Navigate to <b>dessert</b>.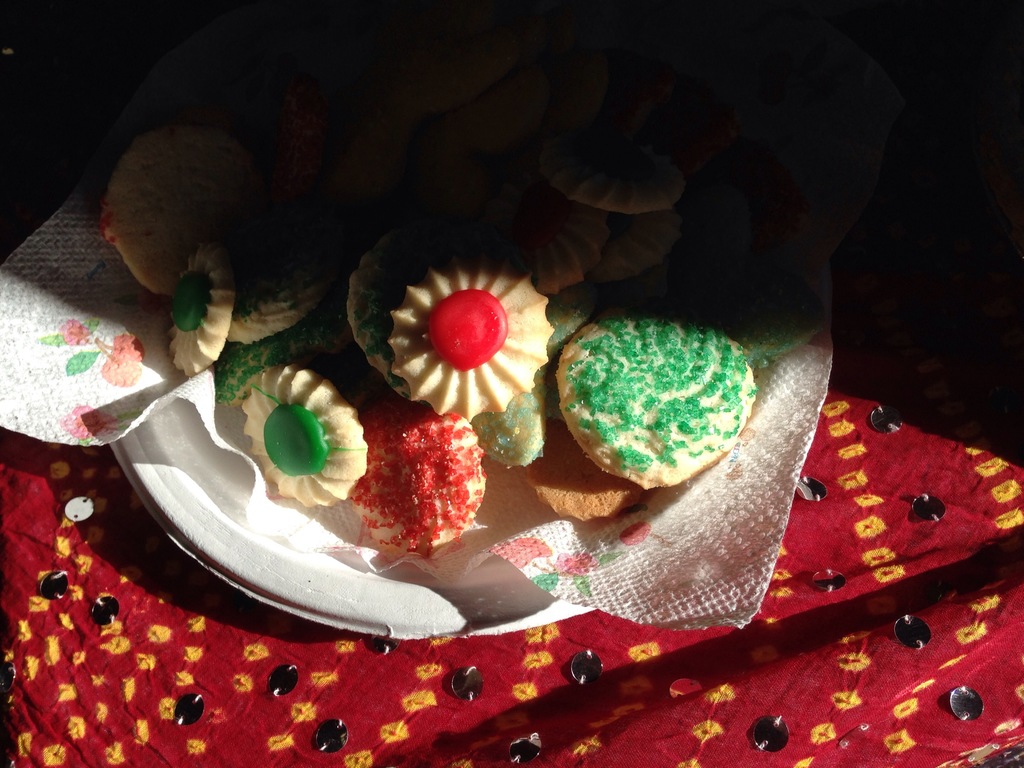
Navigation target: 230:225:336:349.
